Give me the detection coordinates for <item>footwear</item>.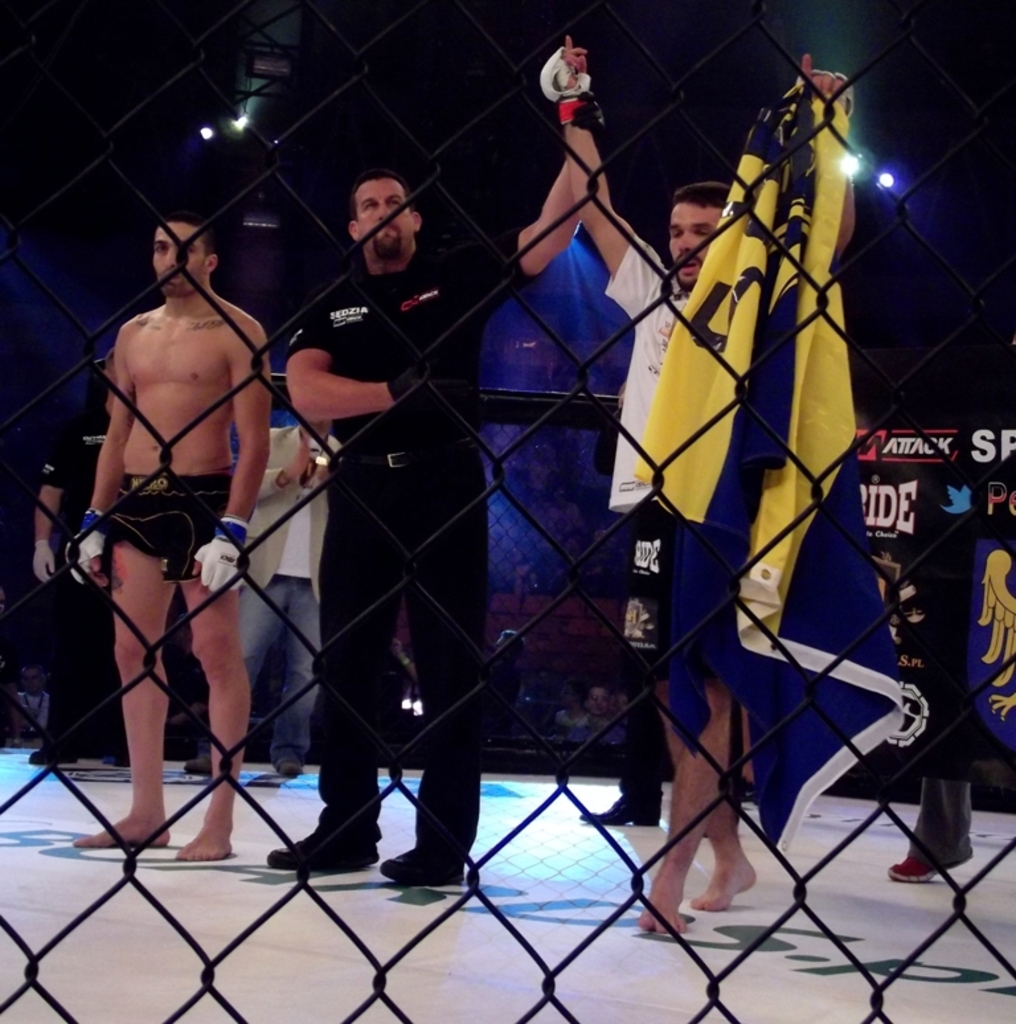
[276,746,303,774].
